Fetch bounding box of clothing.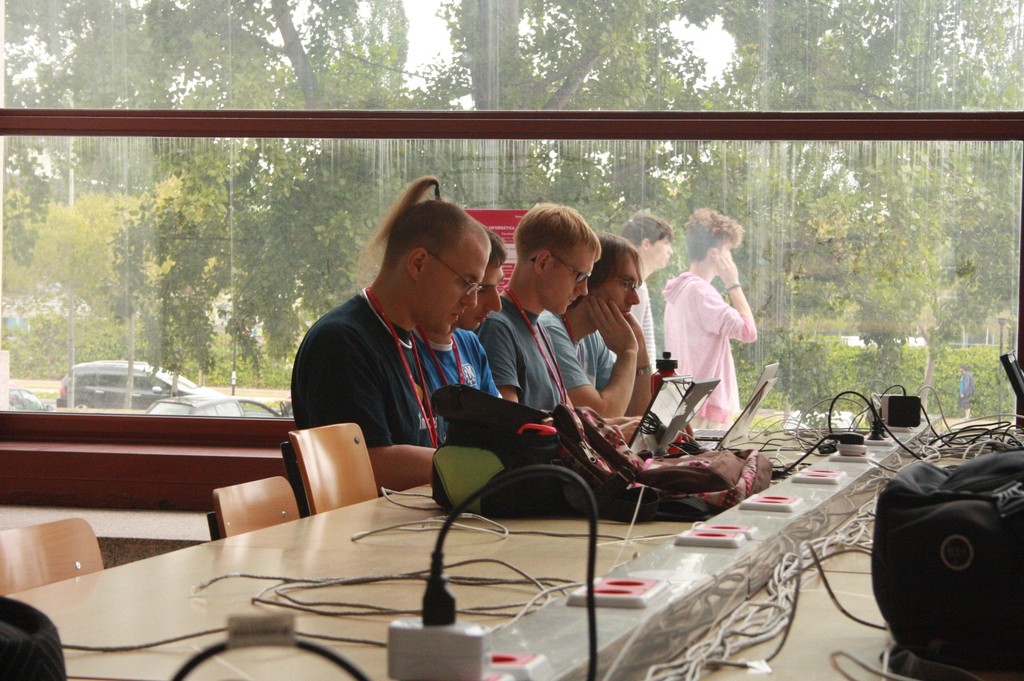
Bbox: x1=299, y1=282, x2=430, y2=456.
